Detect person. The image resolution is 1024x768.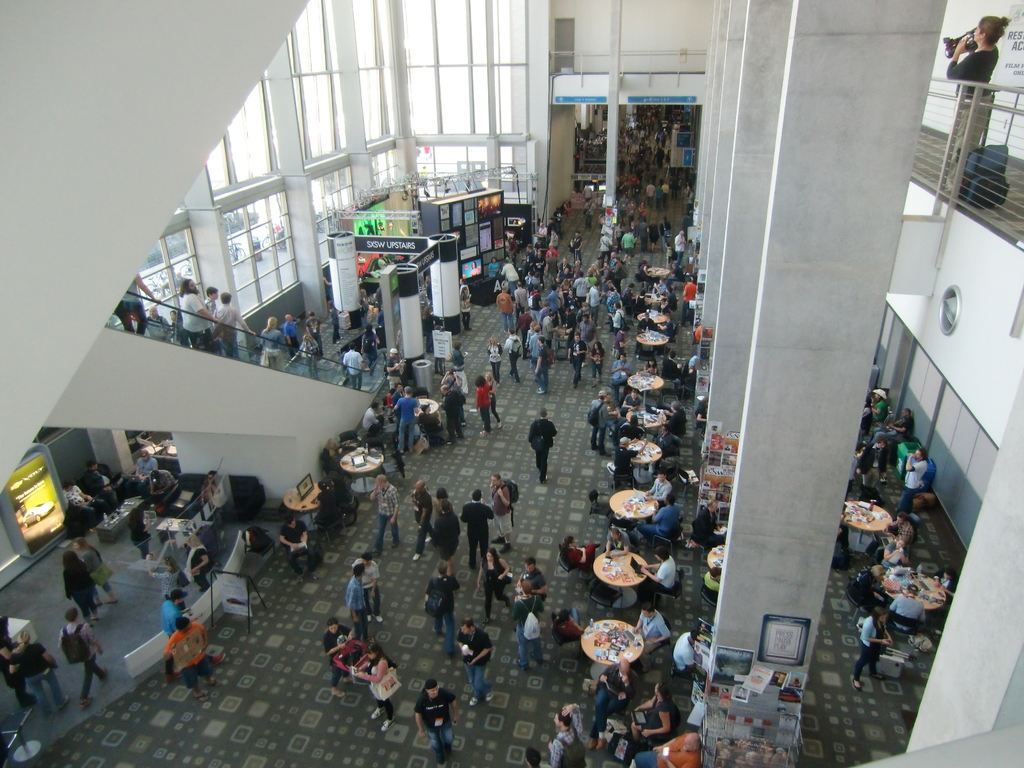
202:286:222:333.
